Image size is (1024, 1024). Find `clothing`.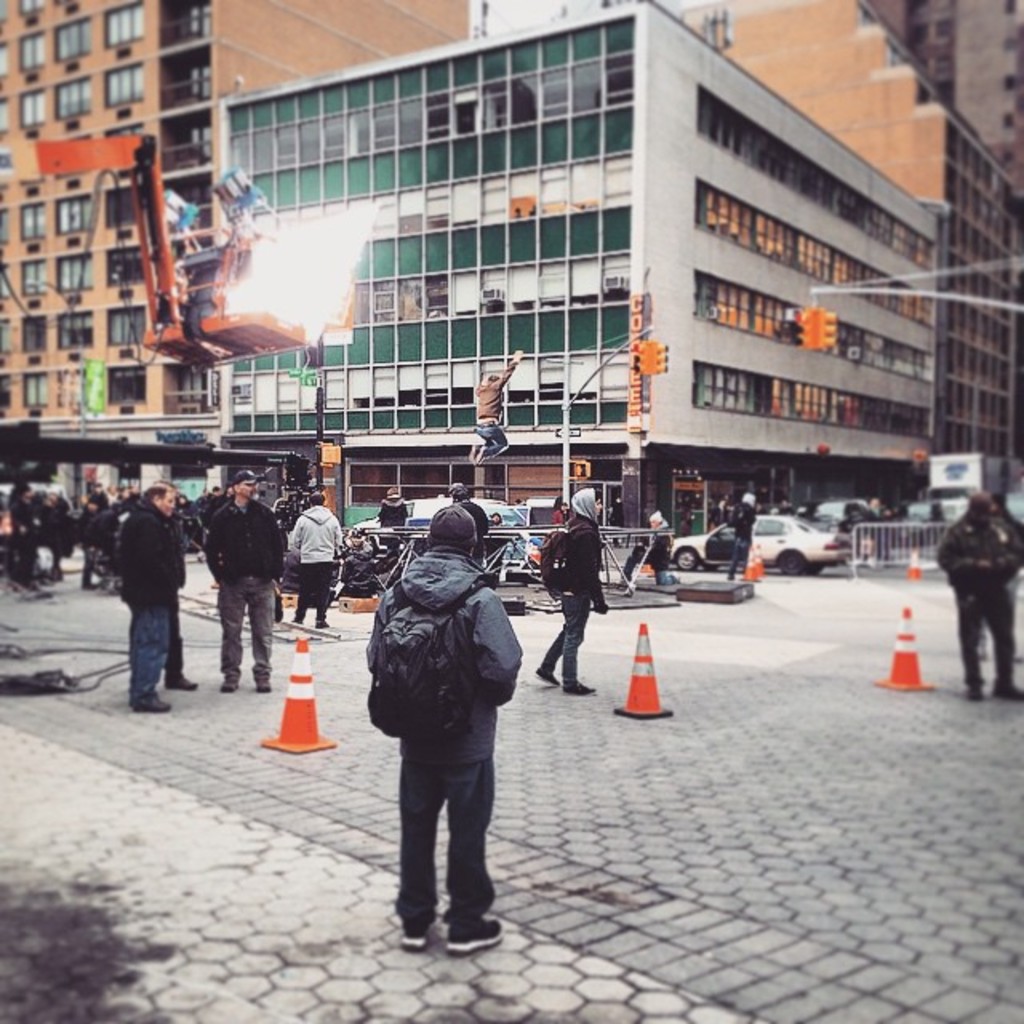
280 506 341 619.
